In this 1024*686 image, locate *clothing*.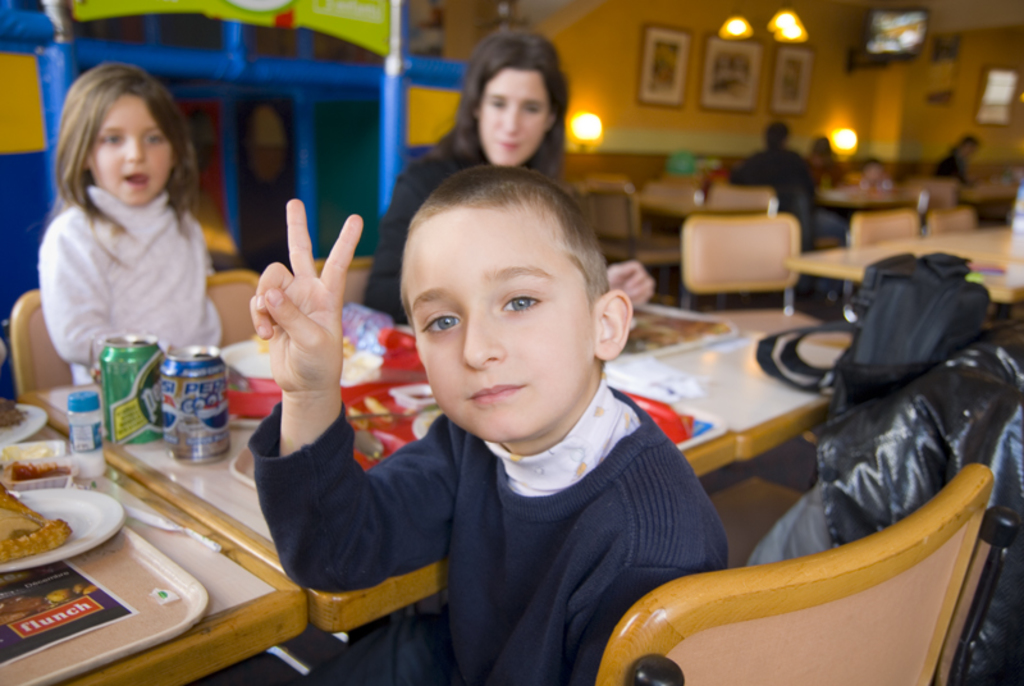
Bounding box: (730,145,818,251).
